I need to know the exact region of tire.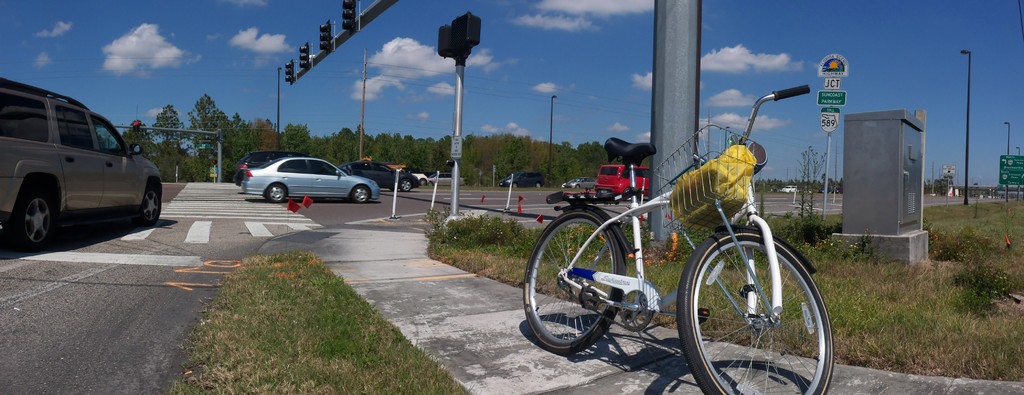
Region: crop(545, 201, 643, 363).
